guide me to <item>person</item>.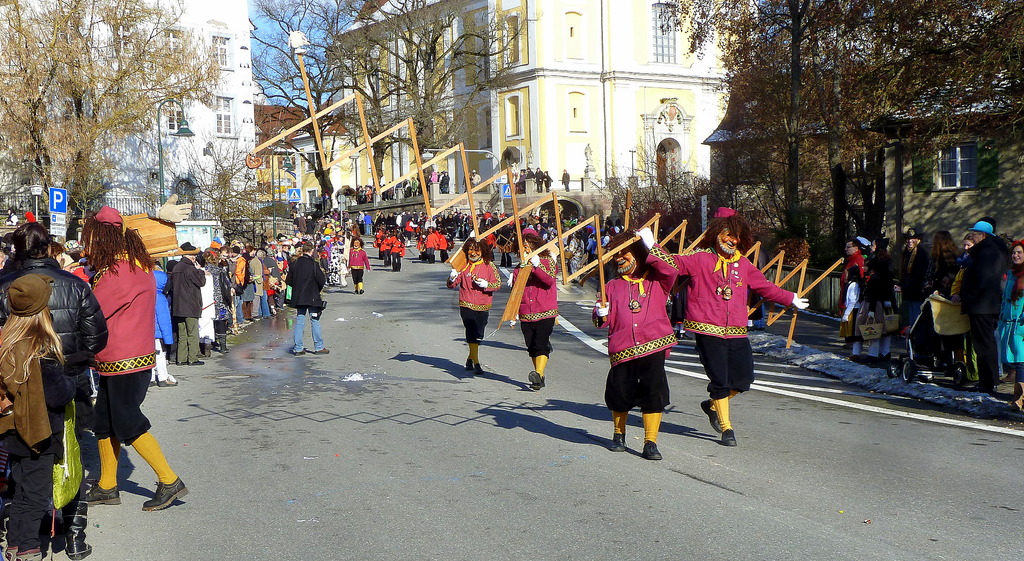
Guidance: [205, 222, 287, 354].
